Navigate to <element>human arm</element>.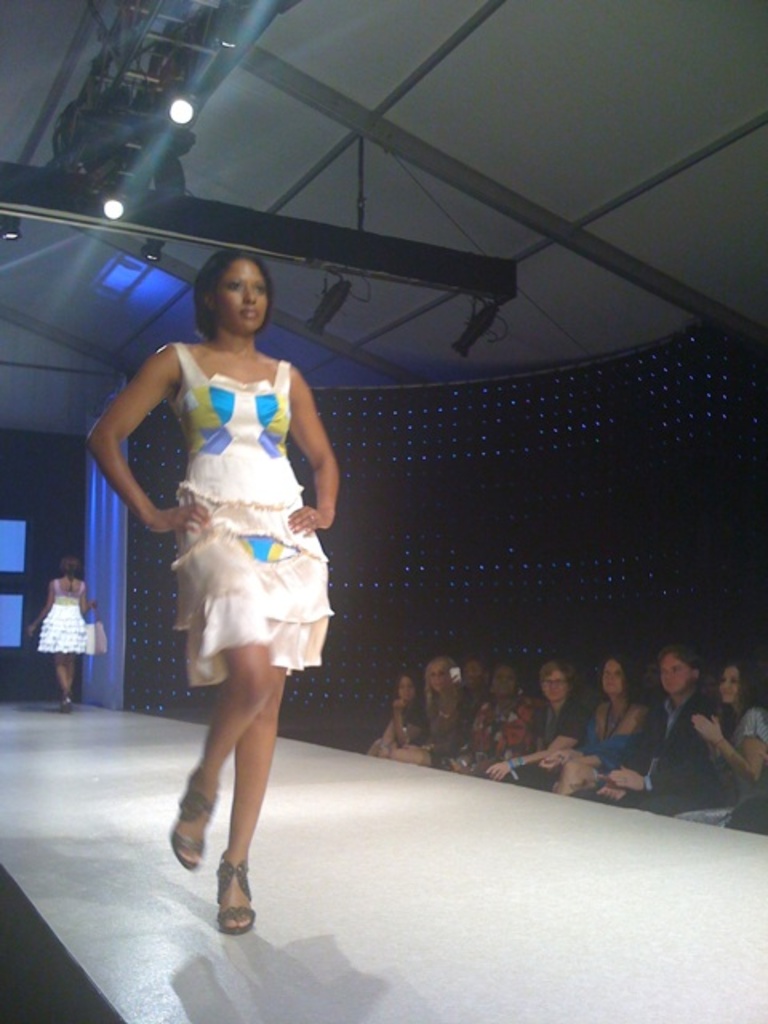
Navigation target: 74, 576, 104, 619.
